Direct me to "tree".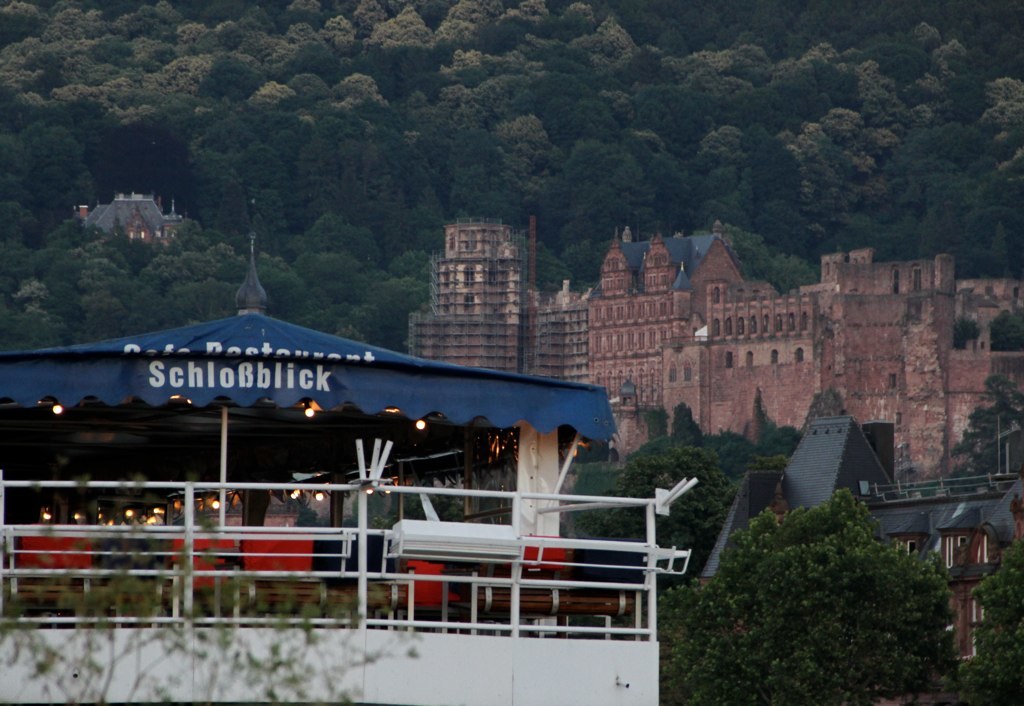
Direction: 468:71:509:130.
